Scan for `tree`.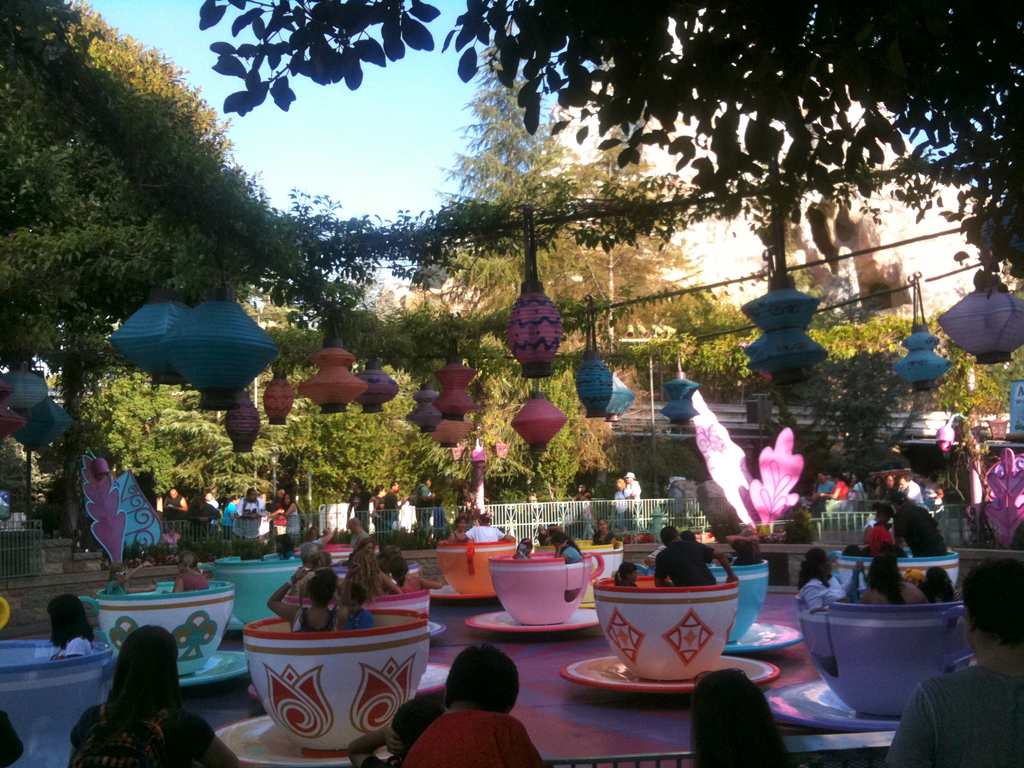
Scan result: rect(362, 44, 706, 380).
